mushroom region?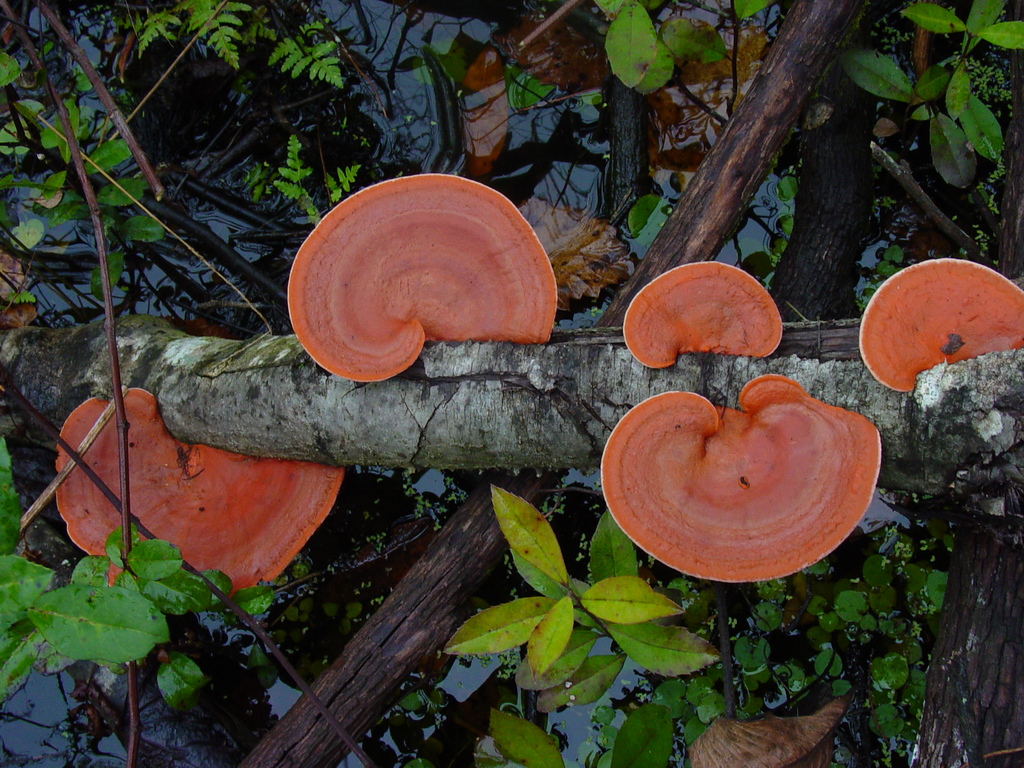
box(54, 386, 342, 600)
